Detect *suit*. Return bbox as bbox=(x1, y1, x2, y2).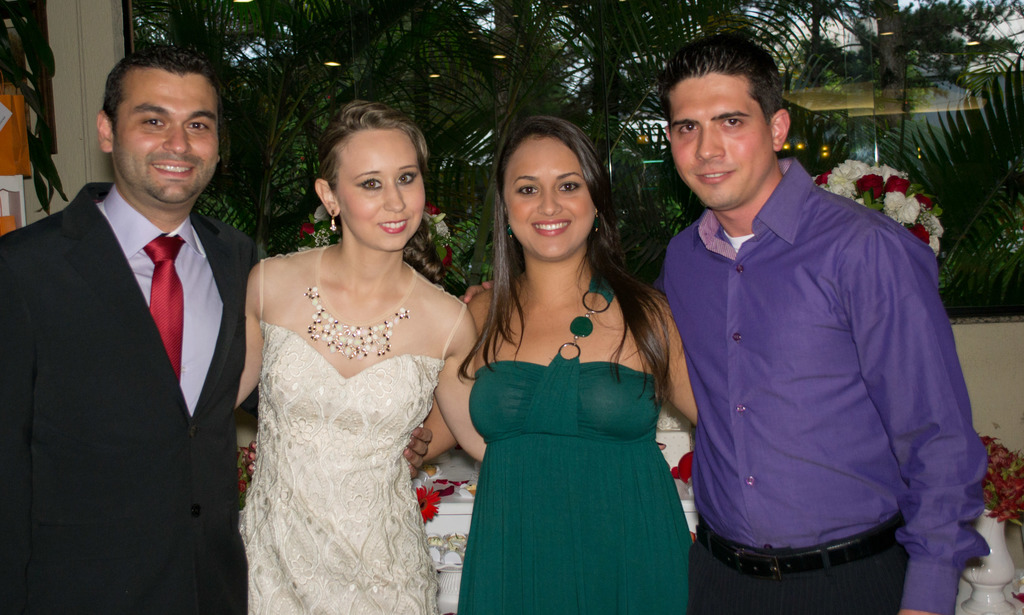
bbox=(0, 178, 259, 614).
